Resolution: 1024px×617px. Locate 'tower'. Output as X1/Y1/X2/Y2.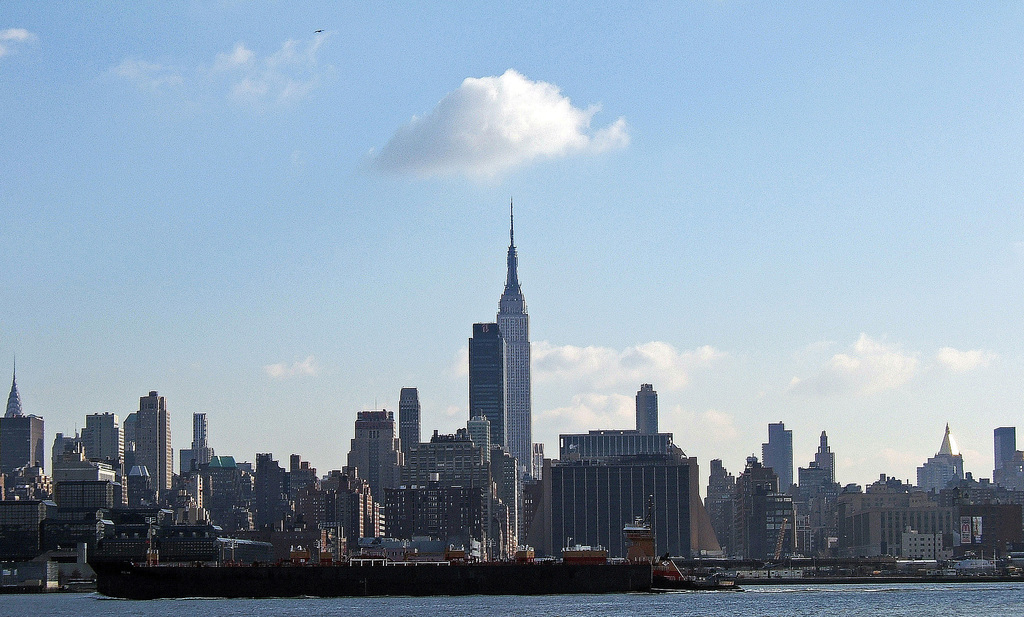
252/452/284/538.
